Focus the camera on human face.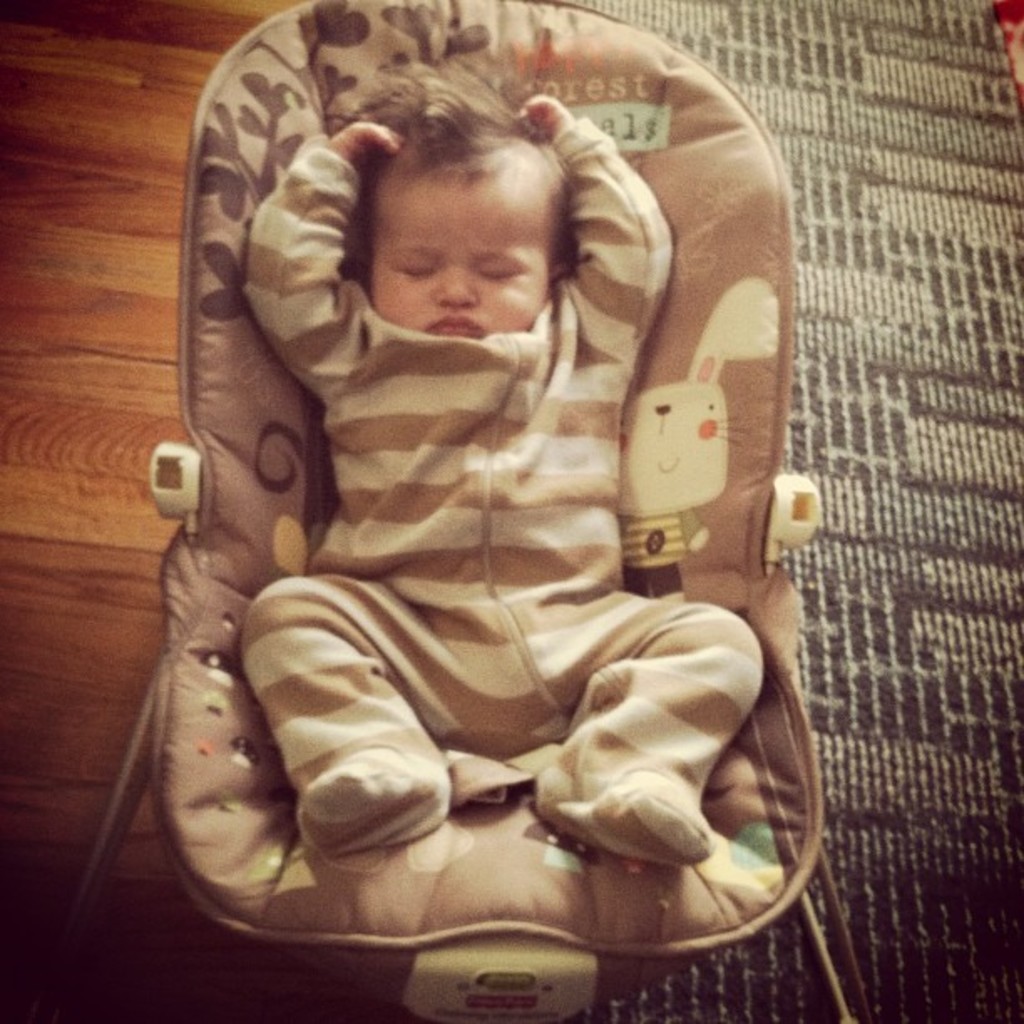
Focus region: <bbox>370, 149, 549, 338</bbox>.
